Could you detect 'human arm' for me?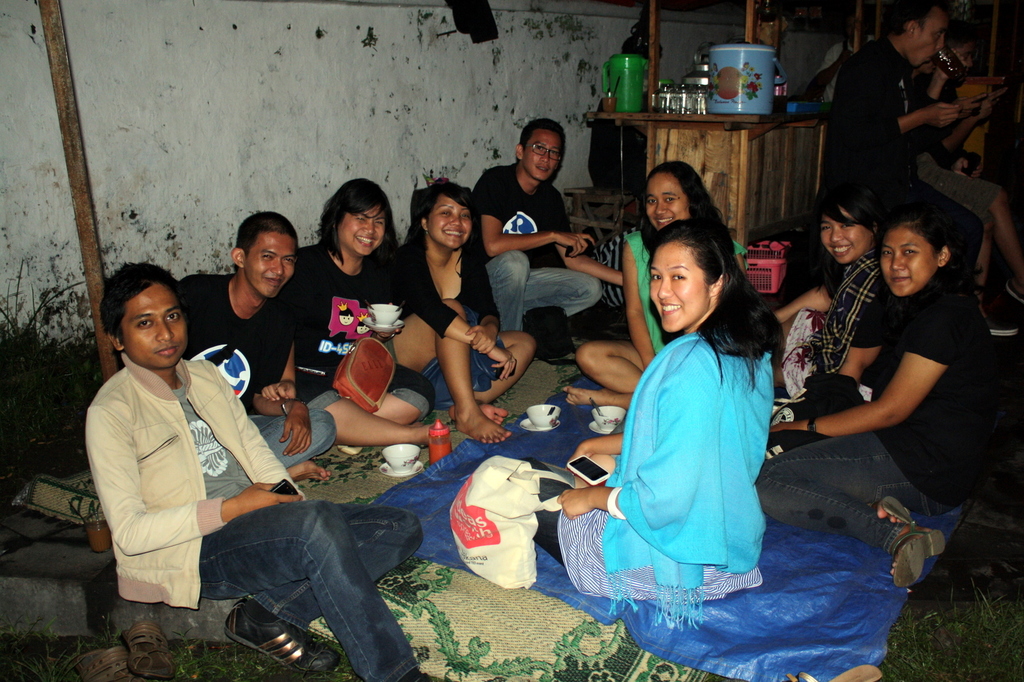
Detection result: {"x1": 467, "y1": 247, "x2": 496, "y2": 355}.
